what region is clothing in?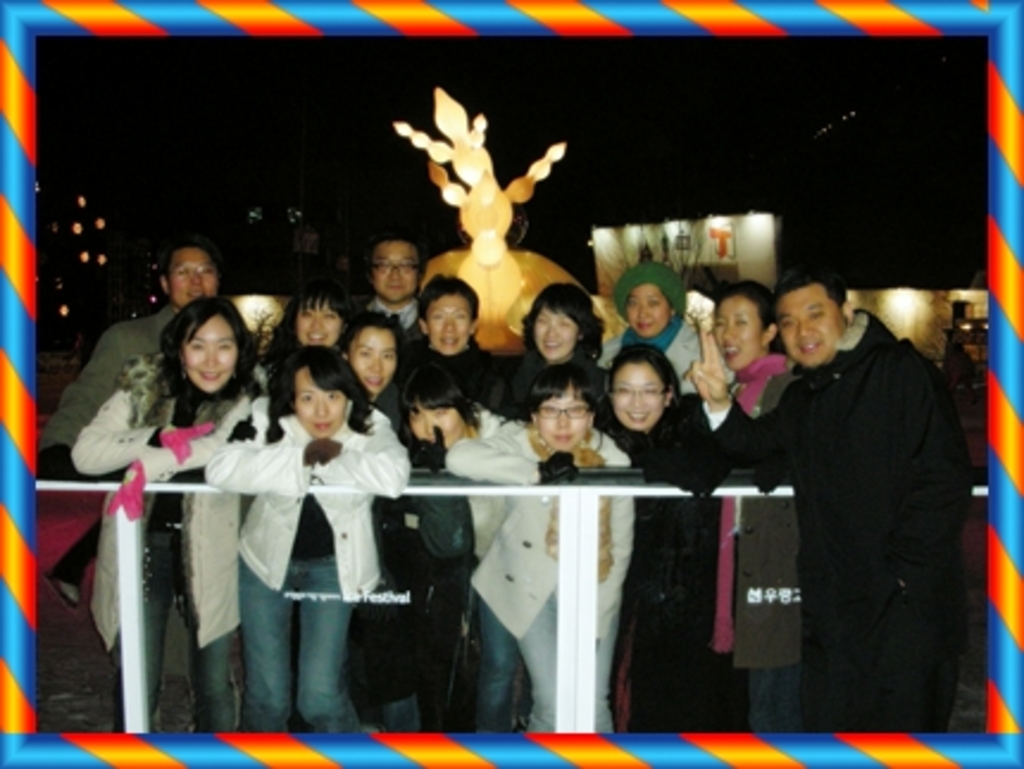
[left=69, top=348, right=257, bottom=731].
